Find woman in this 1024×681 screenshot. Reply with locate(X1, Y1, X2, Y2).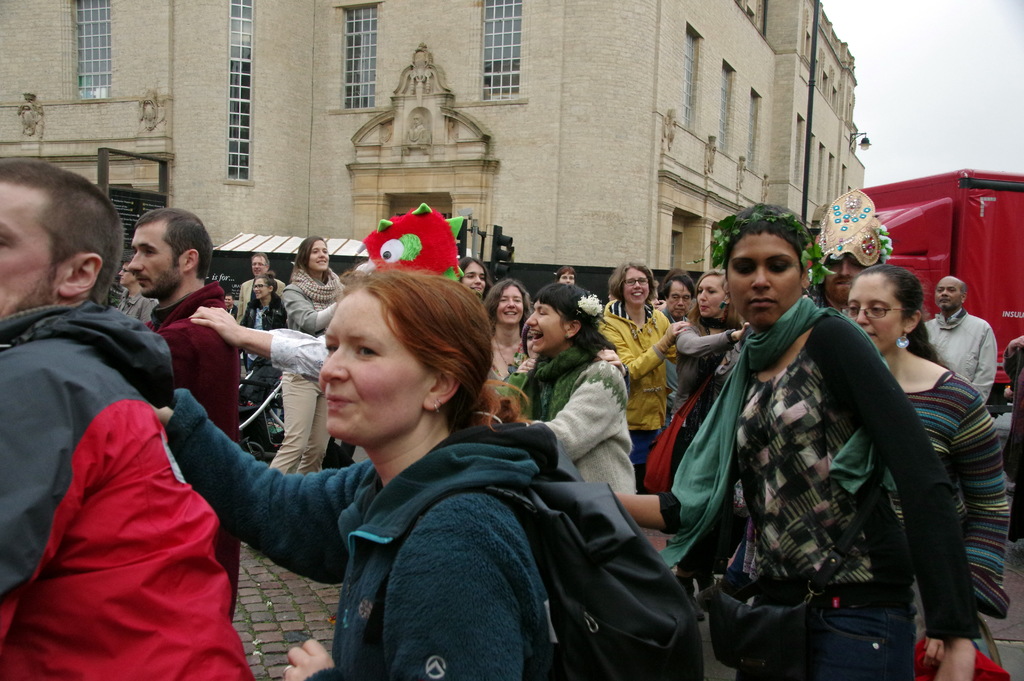
locate(228, 264, 288, 382).
